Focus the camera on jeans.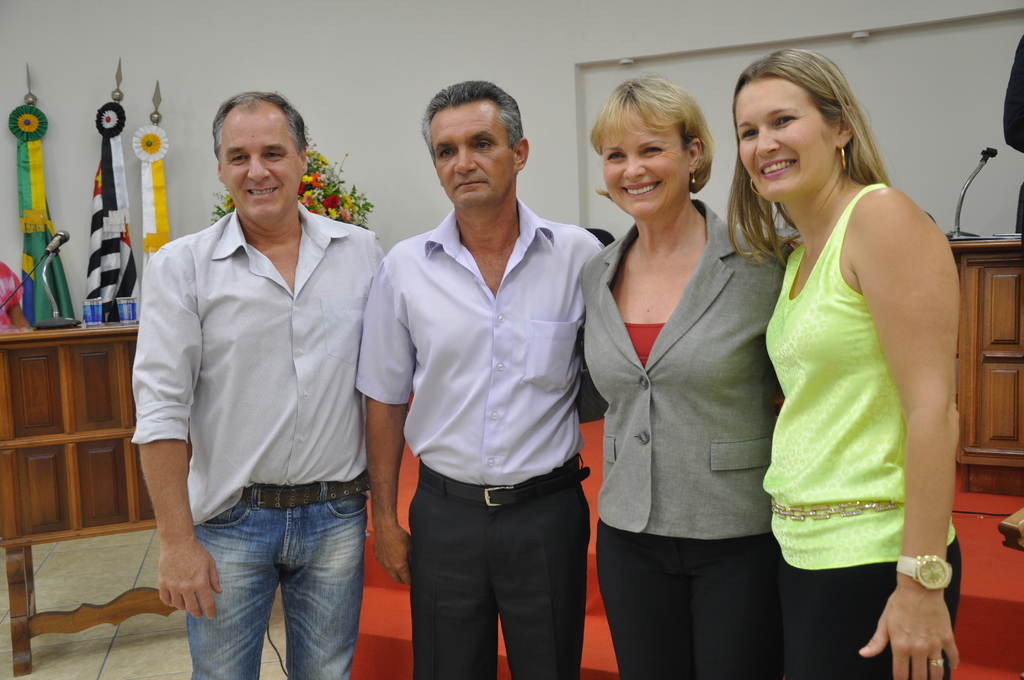
Focus region: (left=193, top=485, right=367, bottom=679).
